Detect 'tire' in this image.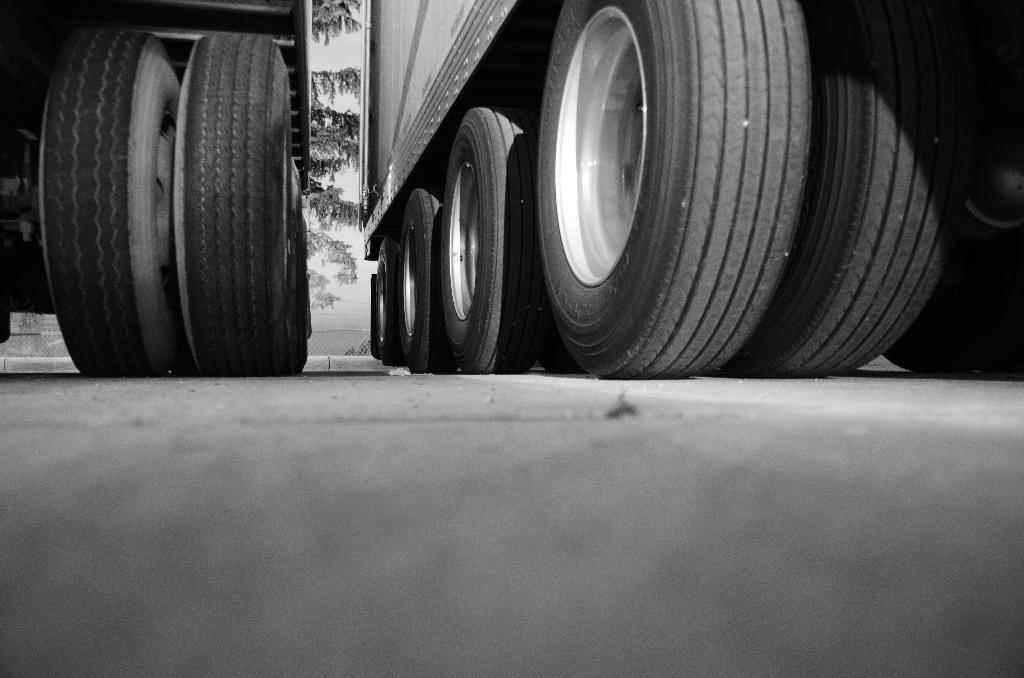
Detection: BBox(966, 226, 1023, 383).
